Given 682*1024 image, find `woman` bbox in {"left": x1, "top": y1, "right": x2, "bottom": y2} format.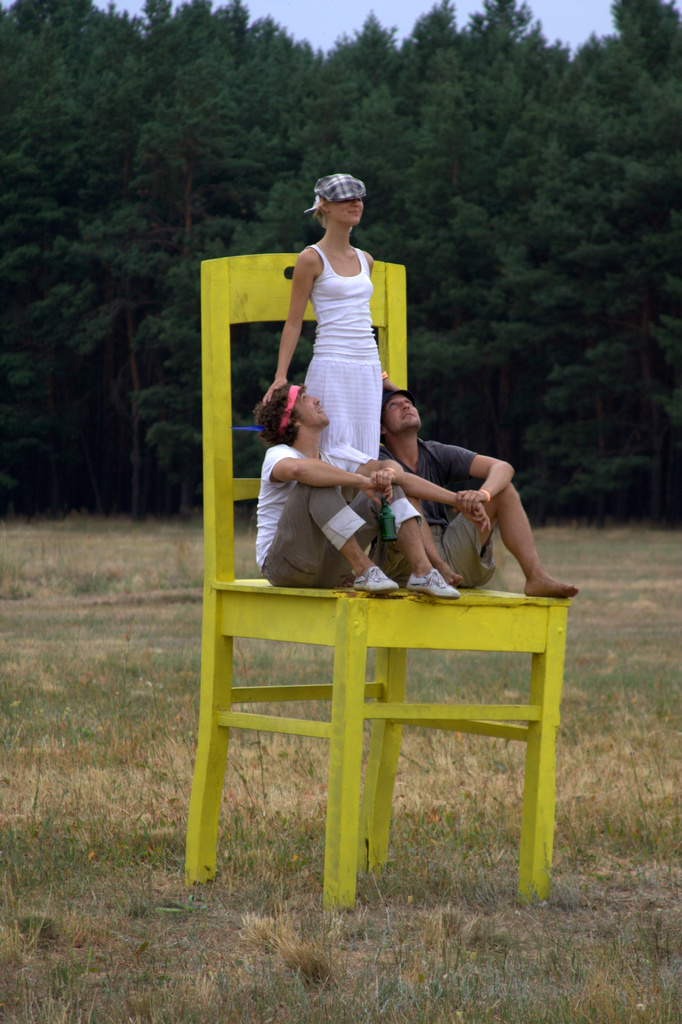
{"left": 272, "top": 156, "right": 414, "bottom": 508}.
